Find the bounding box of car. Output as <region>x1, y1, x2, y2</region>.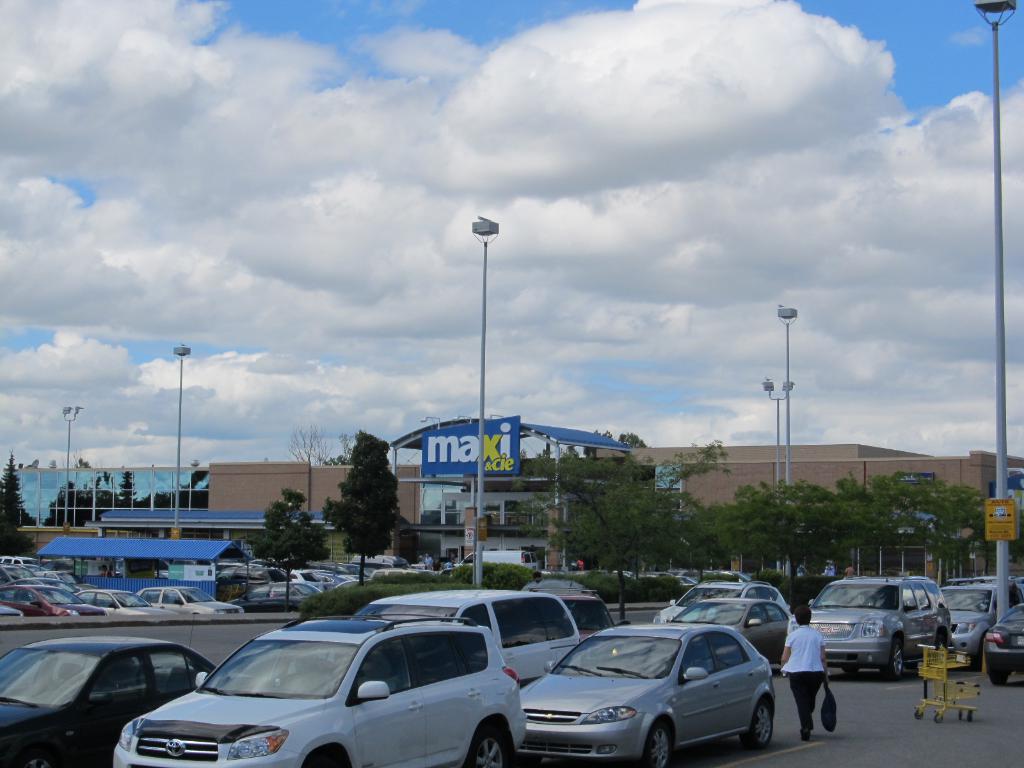
<region>655, 600, 790, 660</region>.
